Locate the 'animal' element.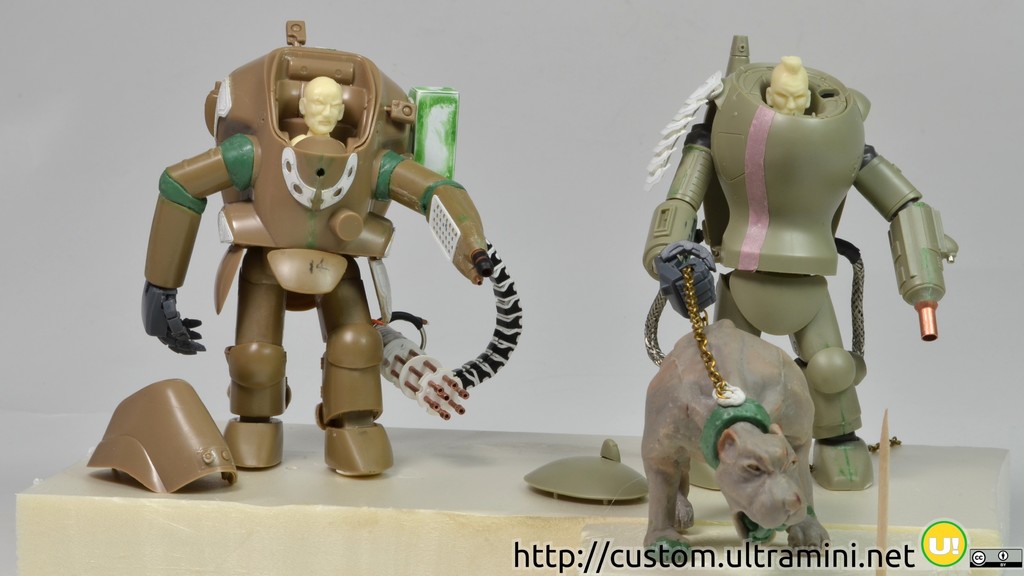
Element bbox: (640,317,834,560).
